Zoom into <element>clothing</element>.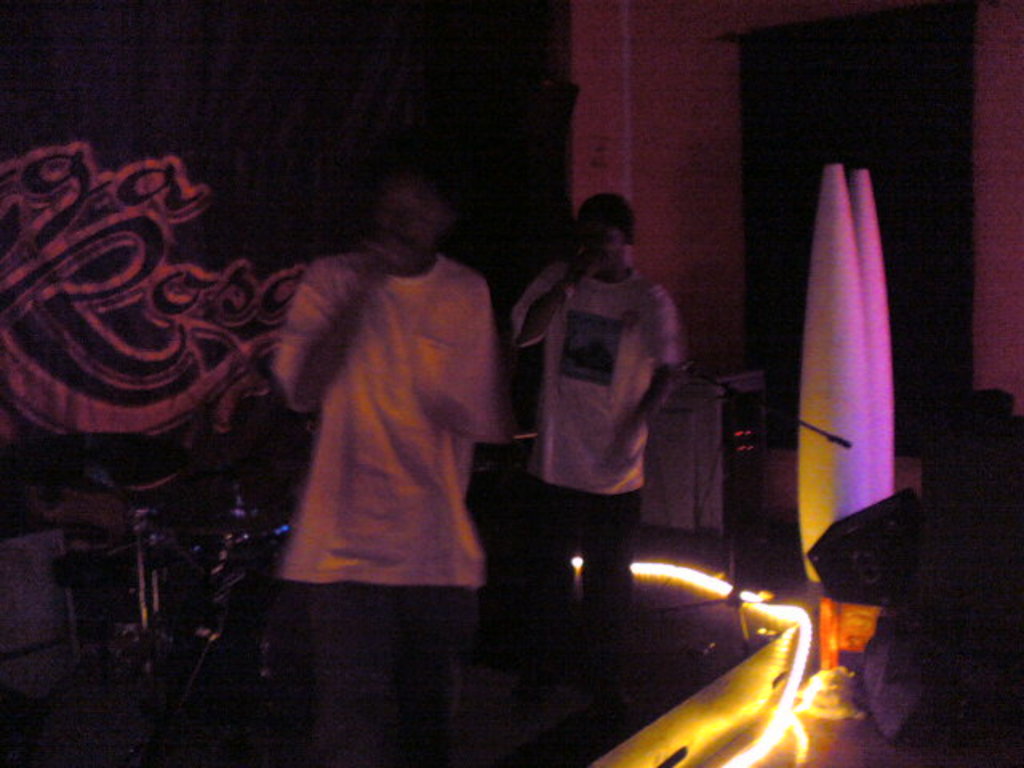
Zoom target: 248 162 525 646.
